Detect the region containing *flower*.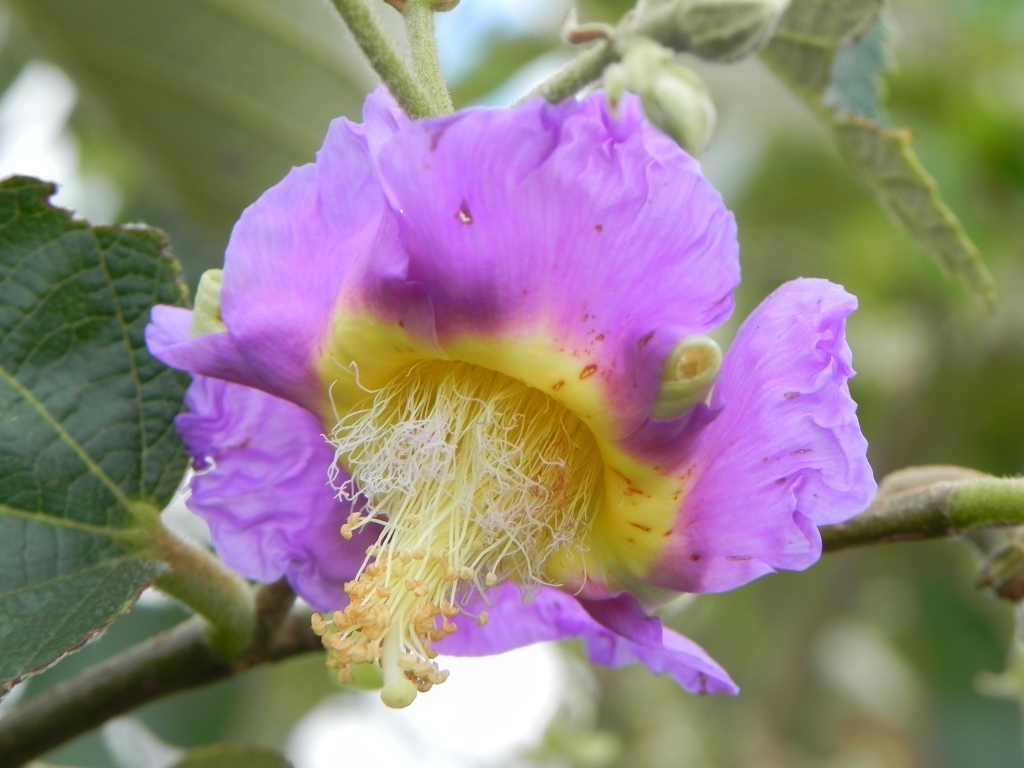
bbox=(100, 69, 911, 761).
